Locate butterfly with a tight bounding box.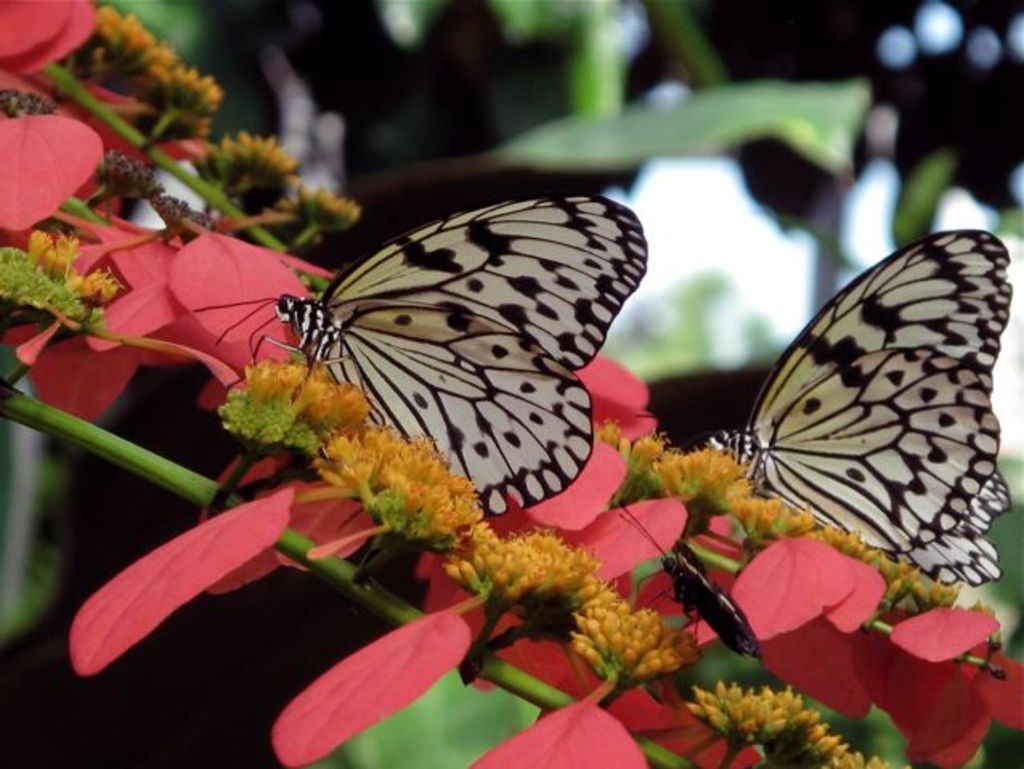
[left=653, top=233, right=1010, bottom=591].
